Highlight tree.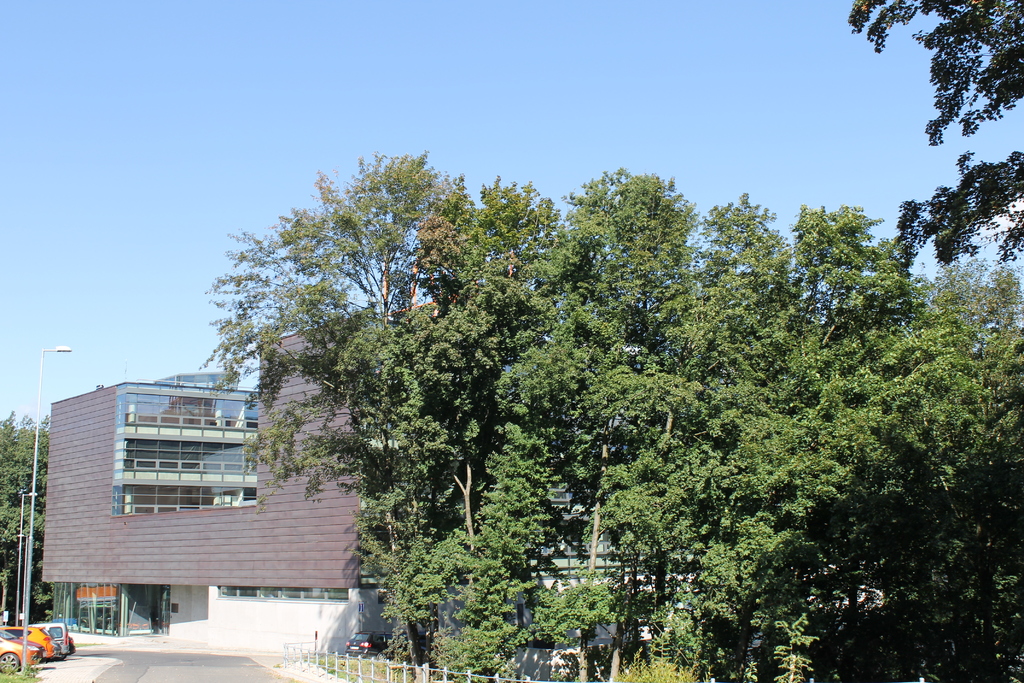
Highlighted region: [0,414,63,623].
